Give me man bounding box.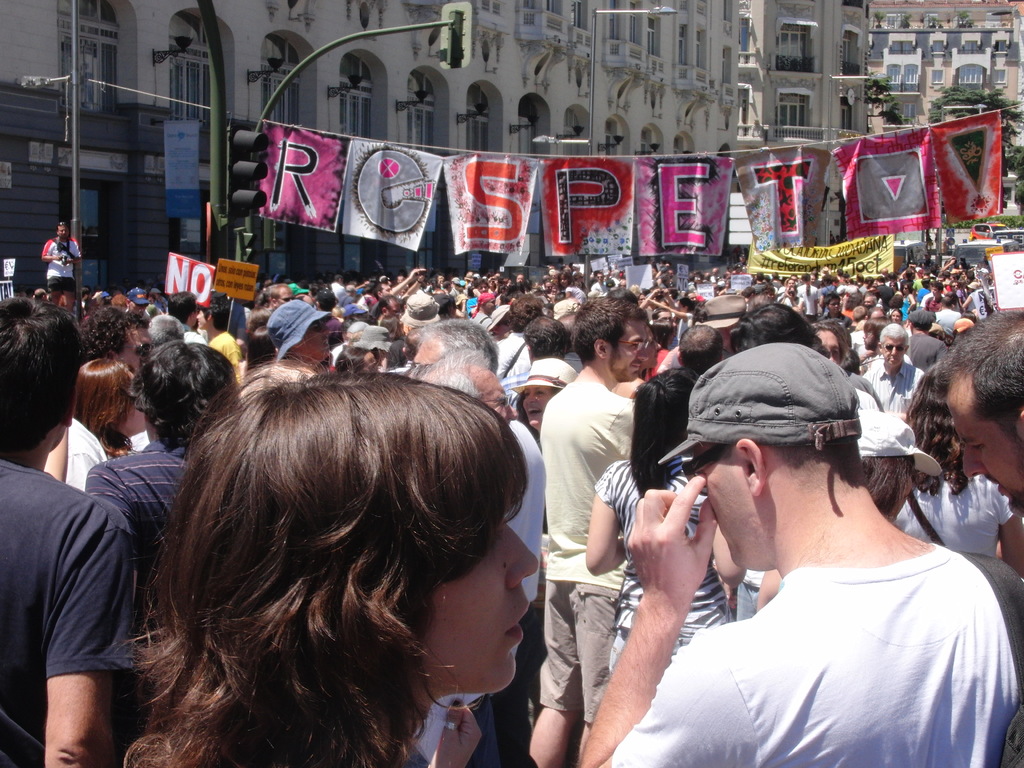
{"x1": 408, "y1": 323, "x2": 547, "y2": 611}.
